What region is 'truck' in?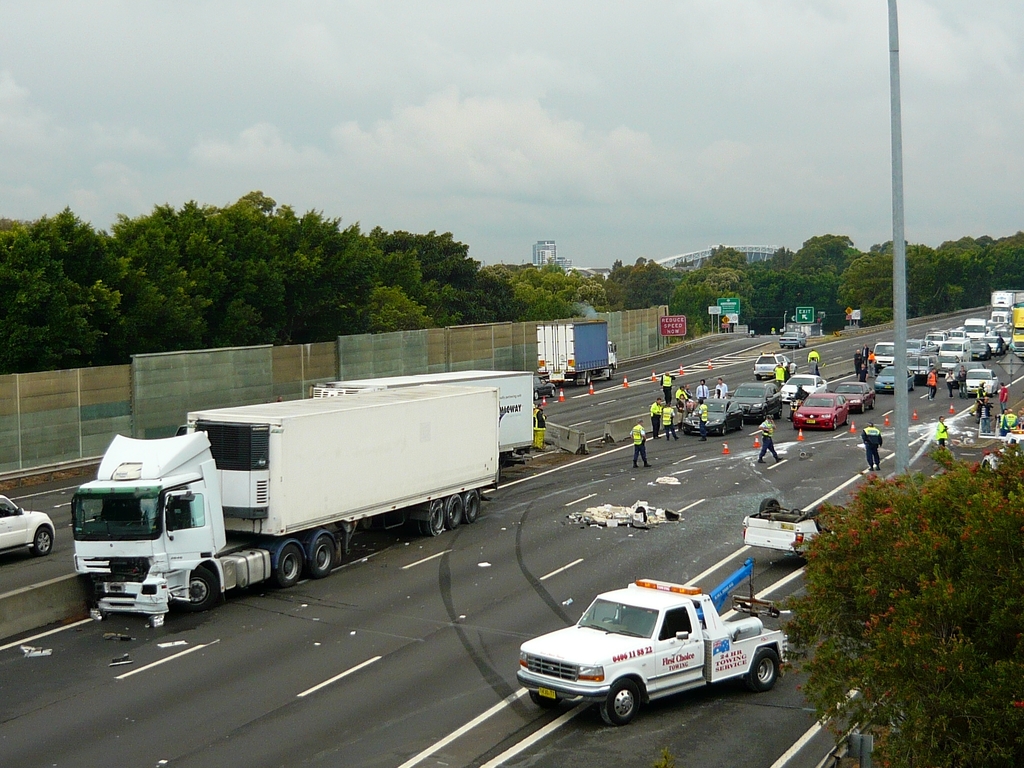
(69, 379, 524, 624).
